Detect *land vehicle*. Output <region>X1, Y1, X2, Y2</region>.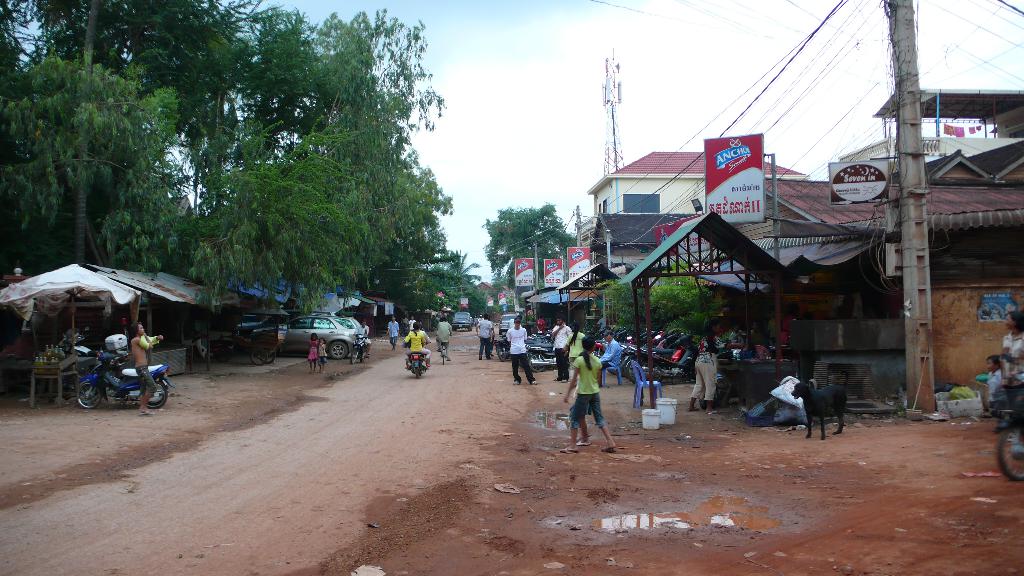
<region>237, 307, 331, 336</region>.
